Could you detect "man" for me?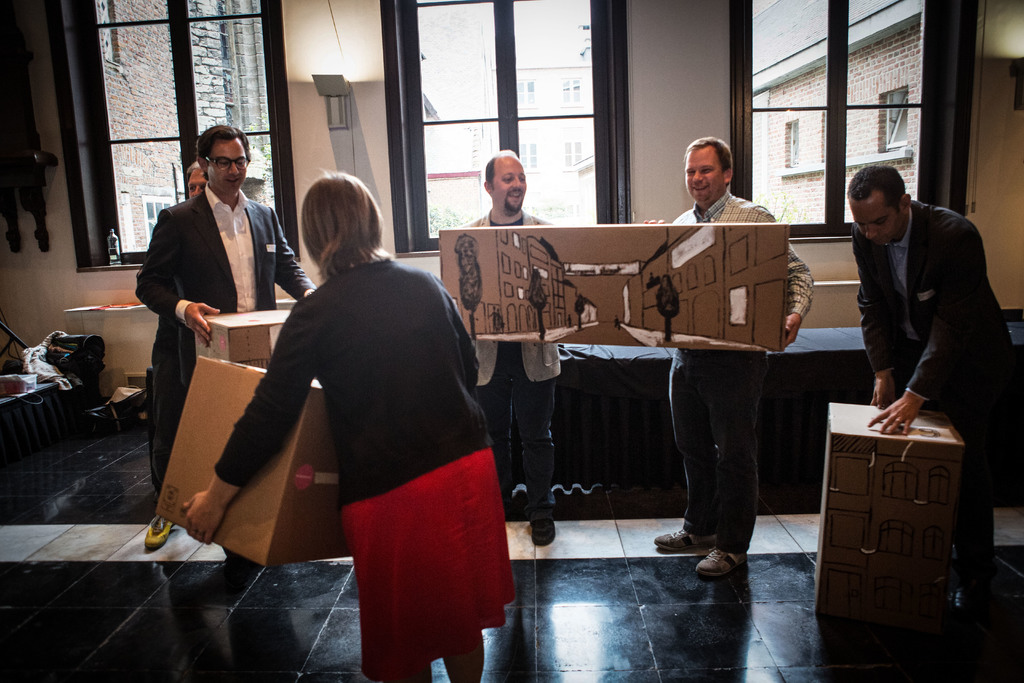
Detection result: locate(446, 136, 586, 557).
